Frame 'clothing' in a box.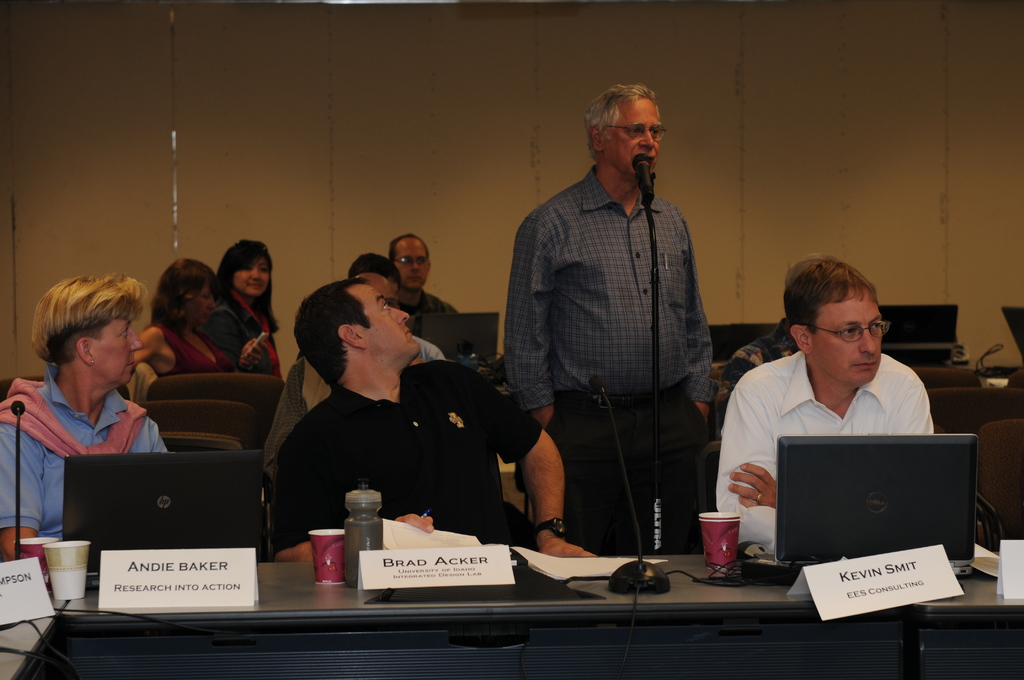
{"x1": 402, "y1": 285, "x2": 476, "y2": 368}.
